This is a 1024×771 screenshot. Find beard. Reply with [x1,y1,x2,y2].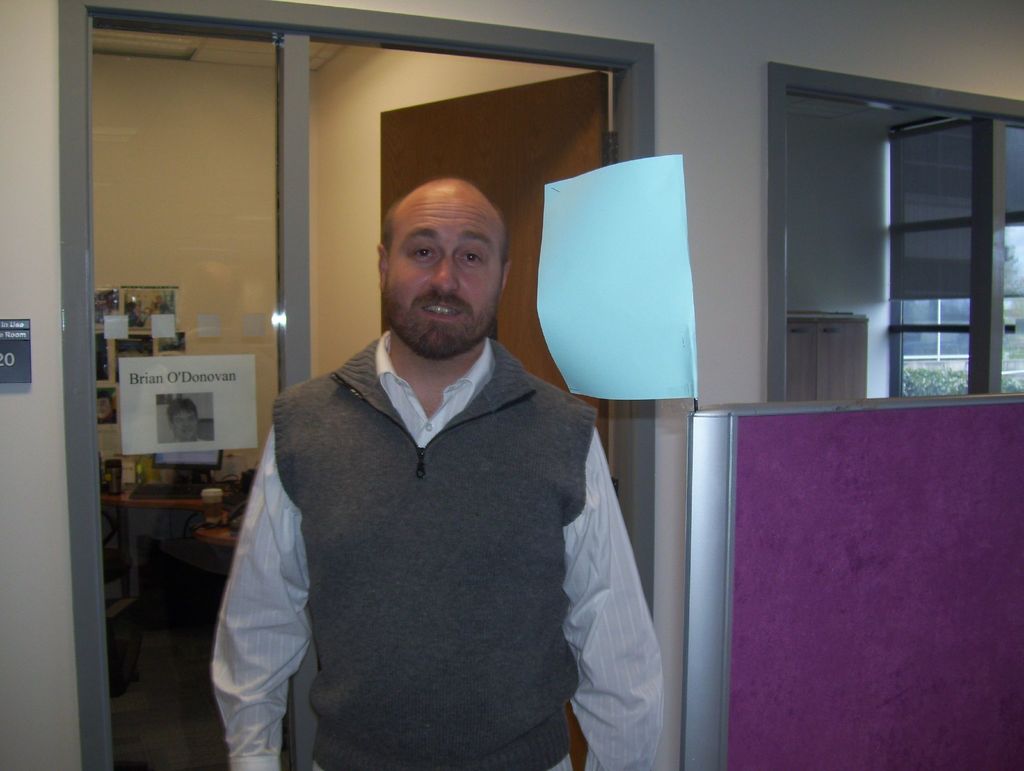
[385,294,502,368].
